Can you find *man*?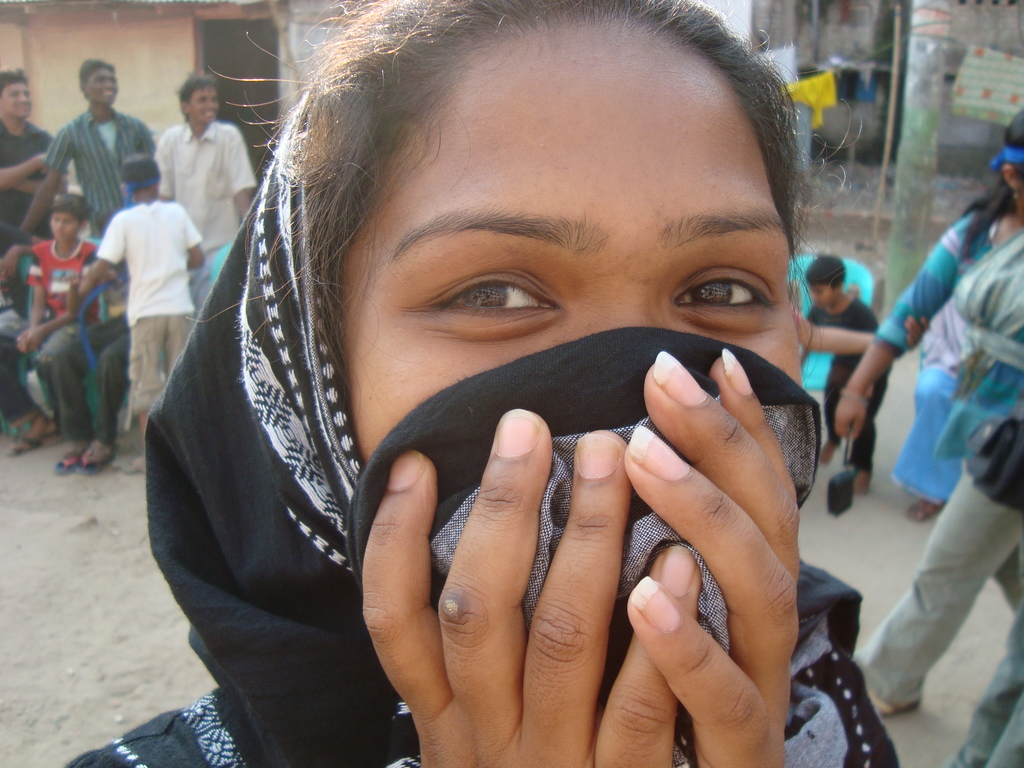
Yes, bounding box: region(0, 66, 70, 246).
